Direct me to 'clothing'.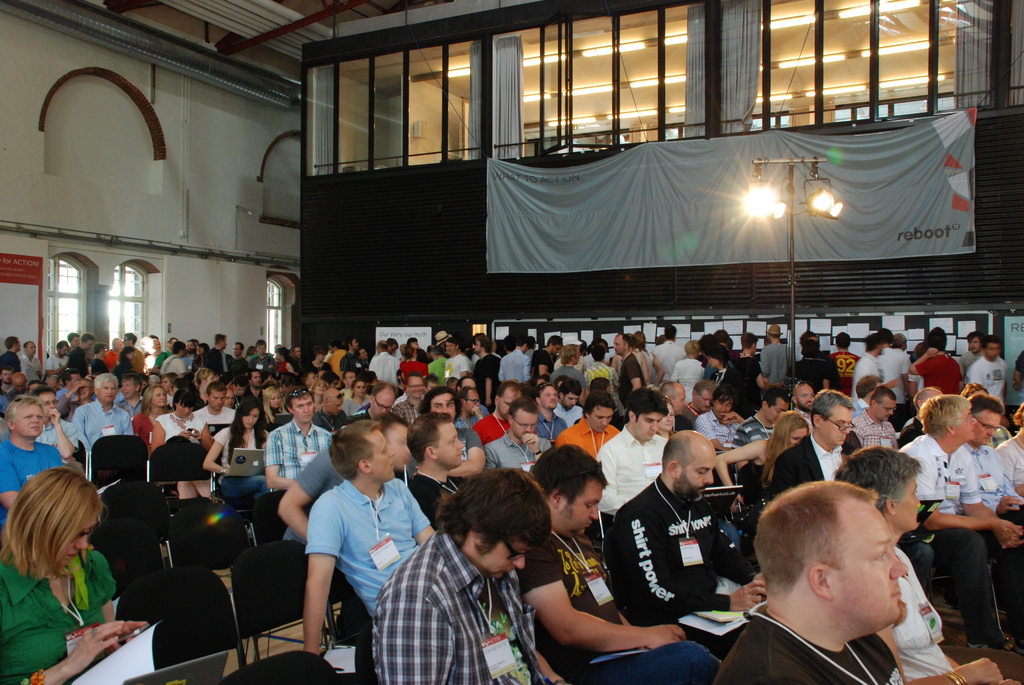
Direction: select_region(705, 599, 924, 684).
